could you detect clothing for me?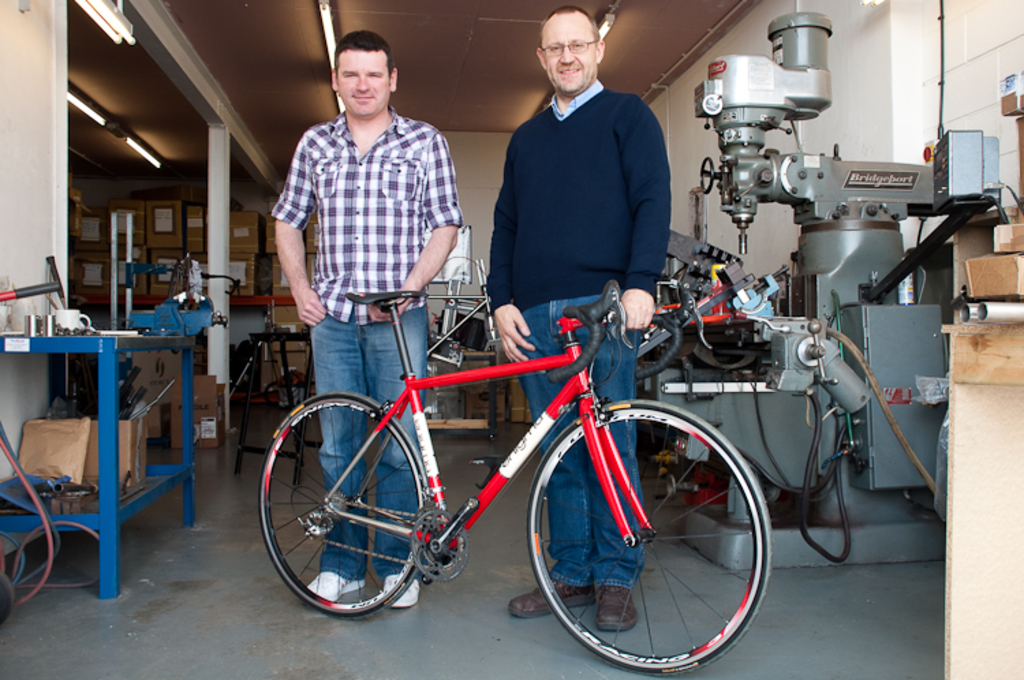
Detection result: 272,107,461,580.
